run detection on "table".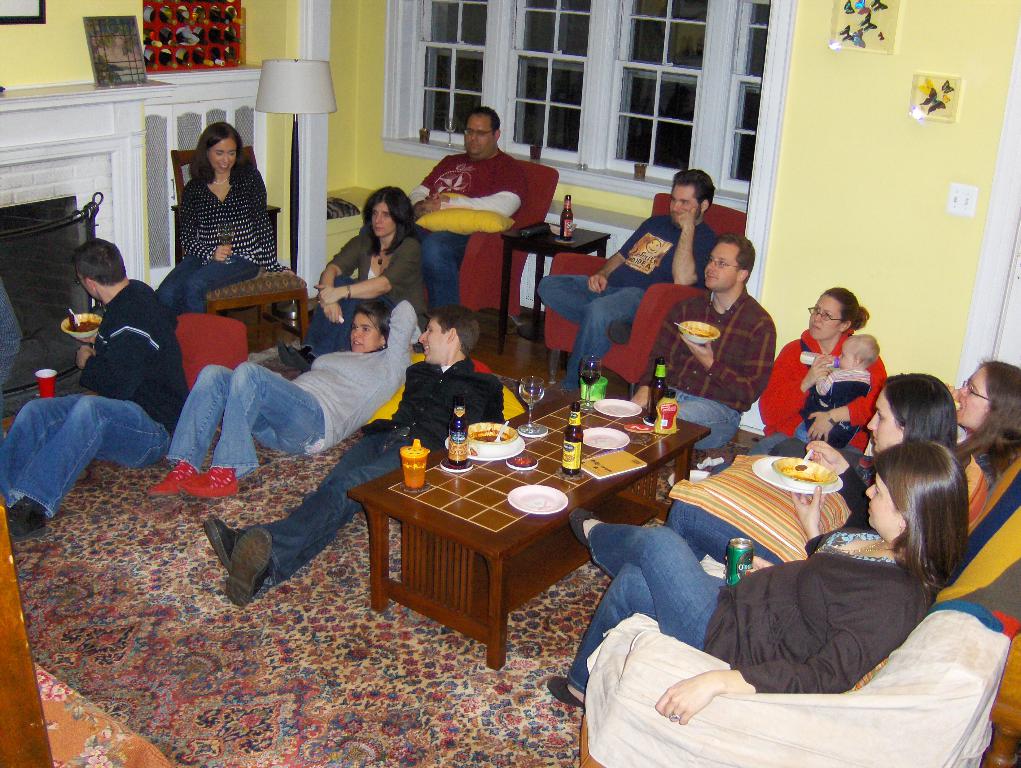
Result: box=[500, 219, 610, 344].
